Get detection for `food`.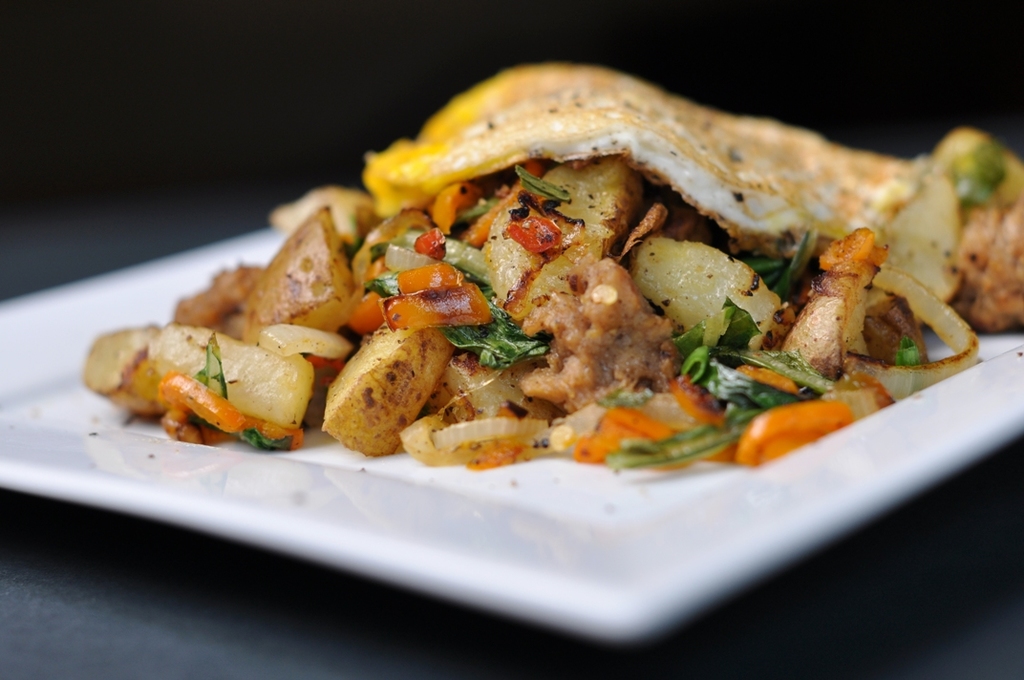
Detection: (113, 57, 993, 494).
